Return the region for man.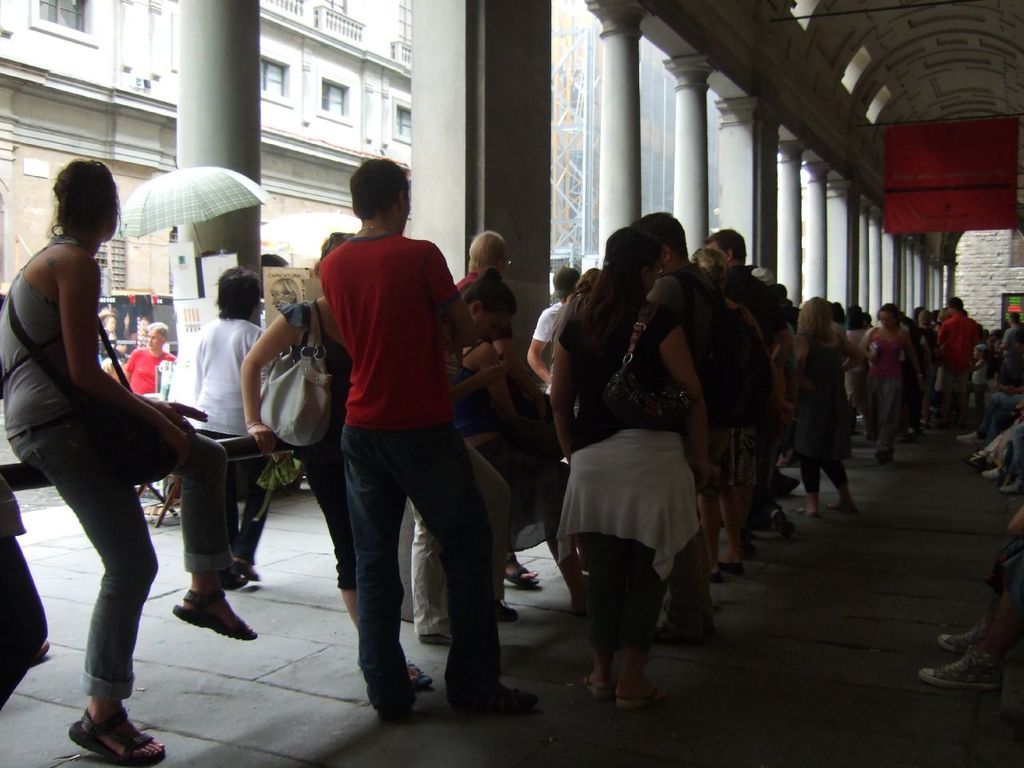
box=[1005, 309, 1023, 349].
